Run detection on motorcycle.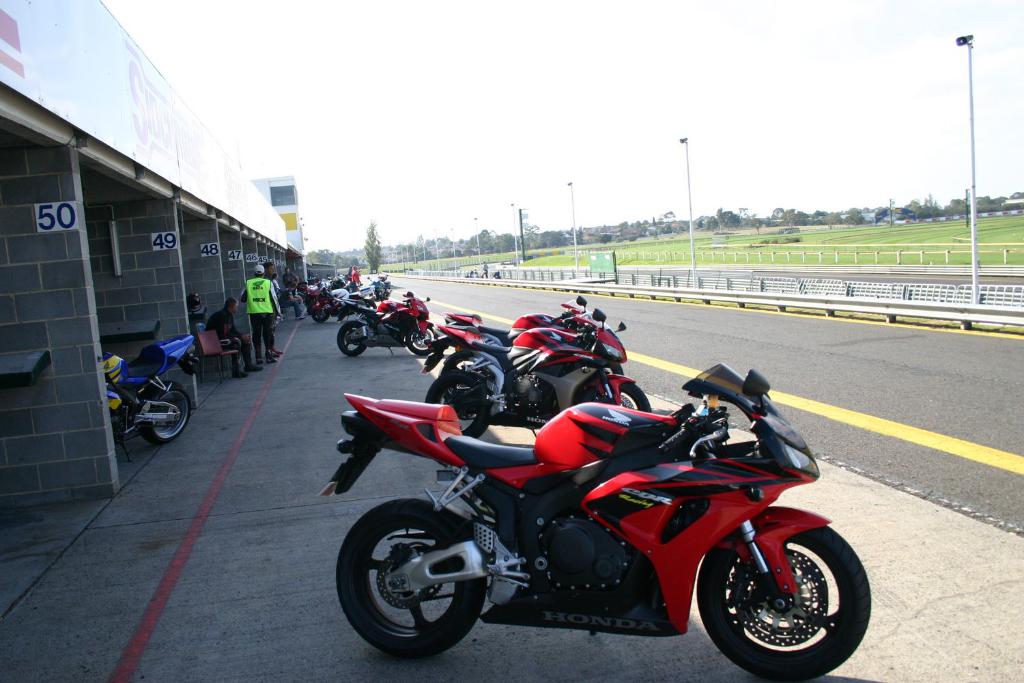
Result: (left=311, top=294, right=386, bottom=324).
